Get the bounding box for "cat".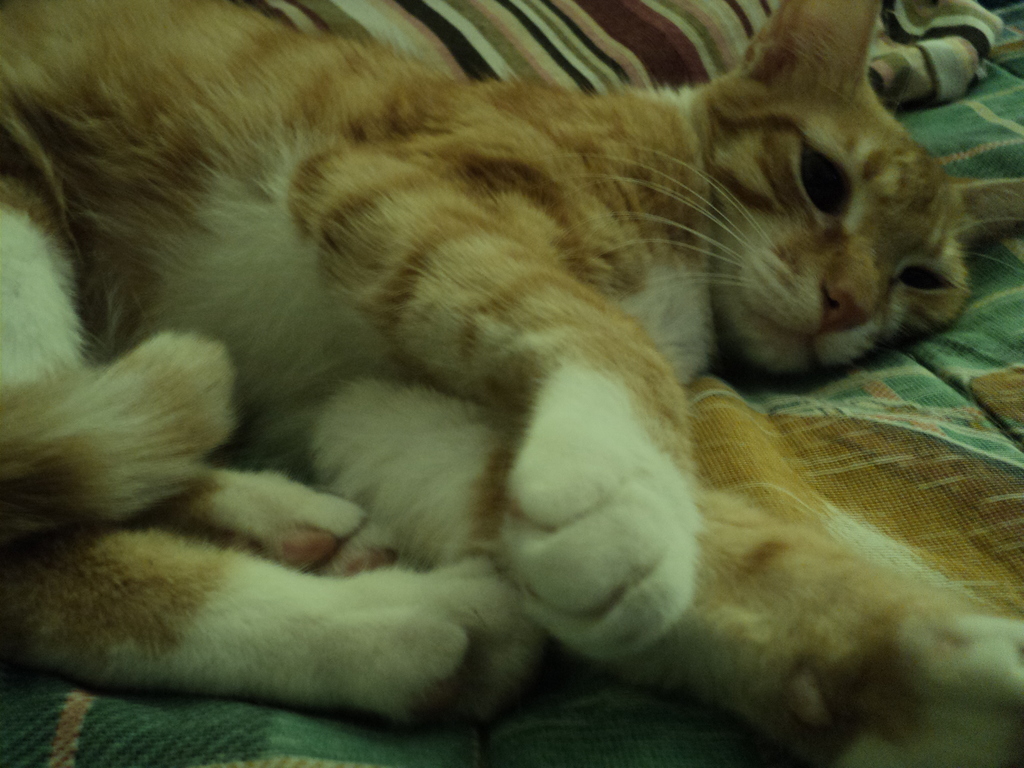
bbox(0, 0, 1023, 767).
